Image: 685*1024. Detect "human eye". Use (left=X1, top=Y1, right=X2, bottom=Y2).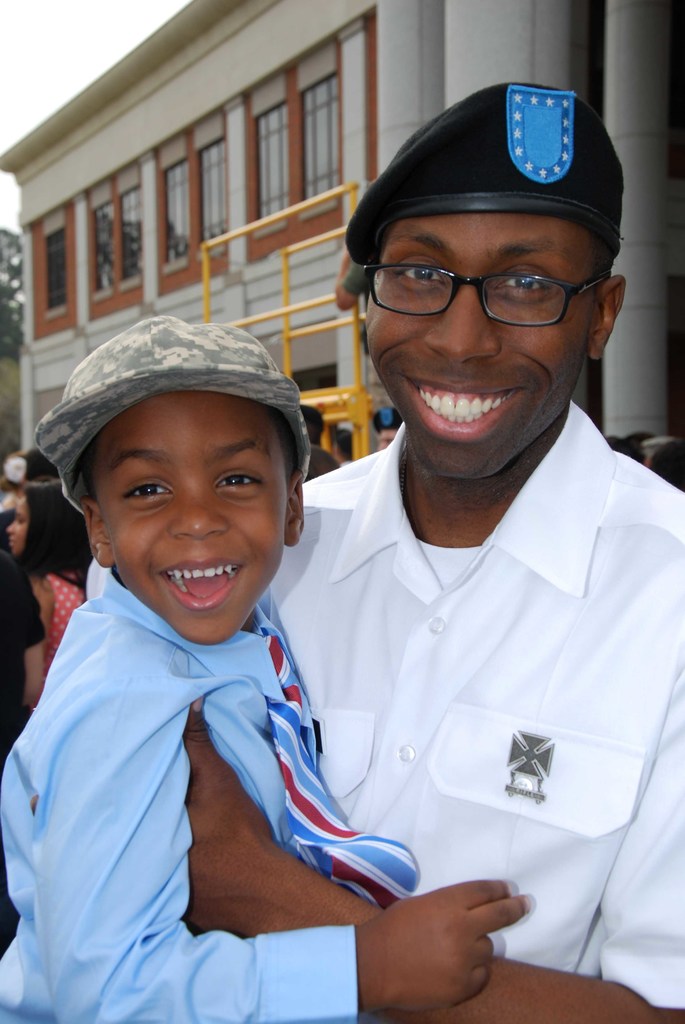
(left=13, top=518, right=24, bottom=525).
